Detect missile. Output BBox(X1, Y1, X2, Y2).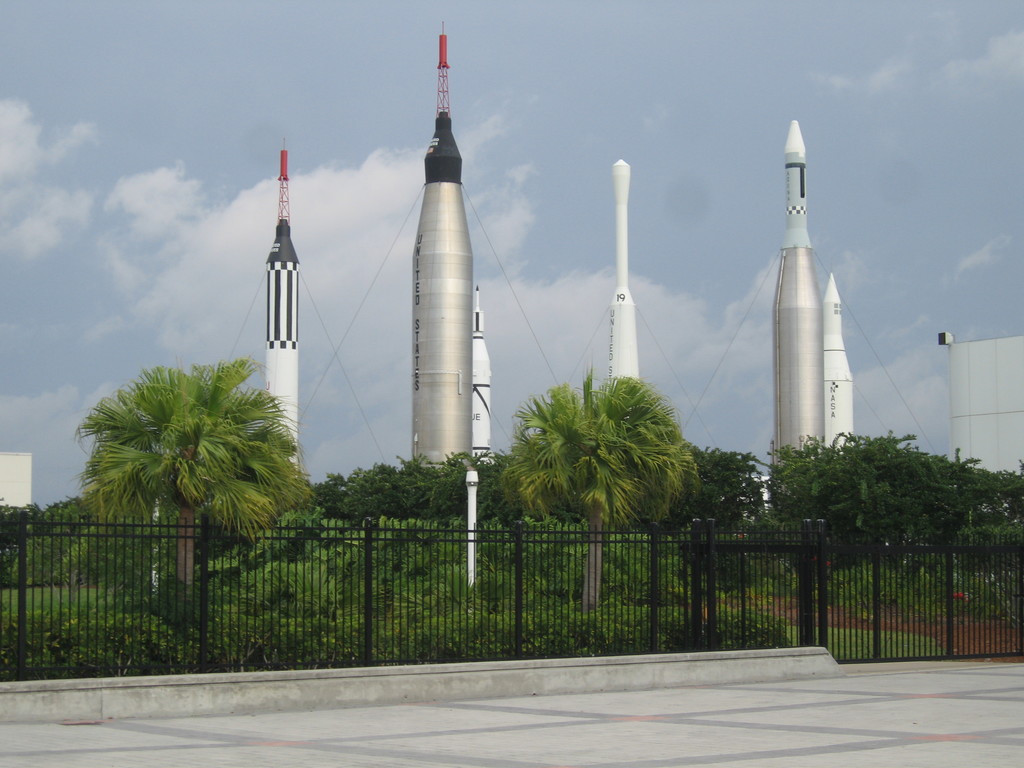
BBox(776, 121, 841, 494).
